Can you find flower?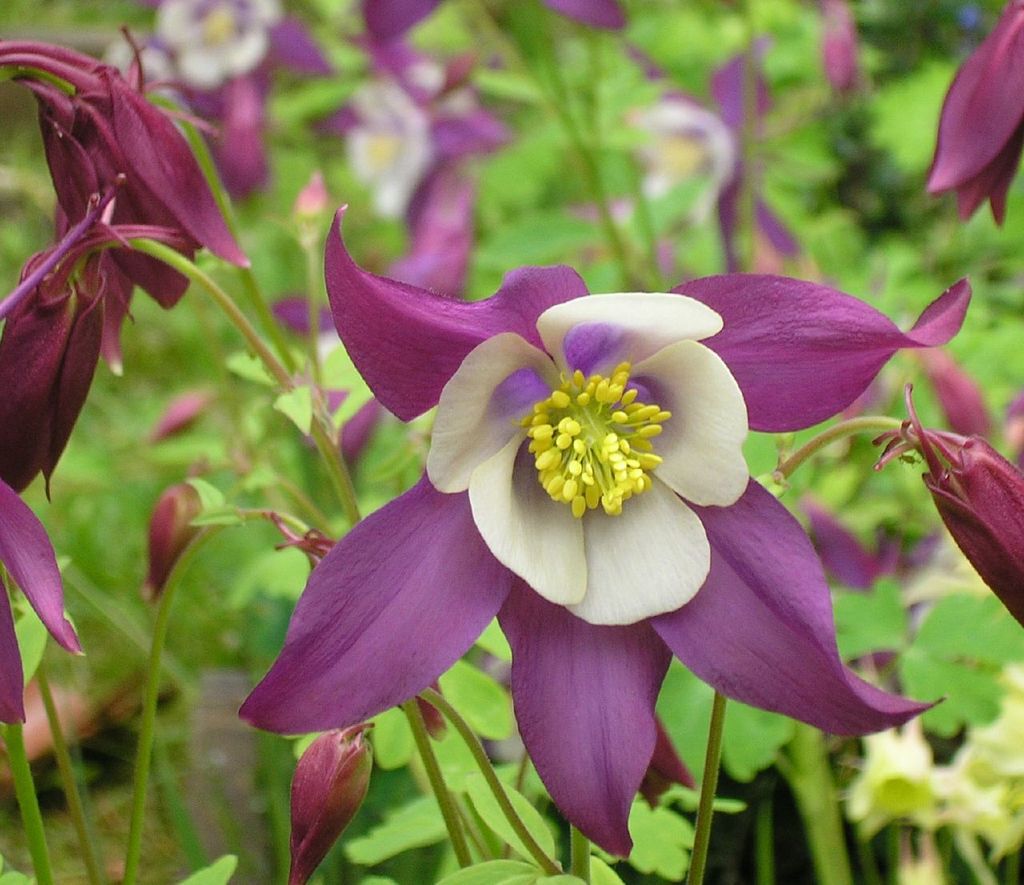
Yes, bounding box: 0/31/249/369.
